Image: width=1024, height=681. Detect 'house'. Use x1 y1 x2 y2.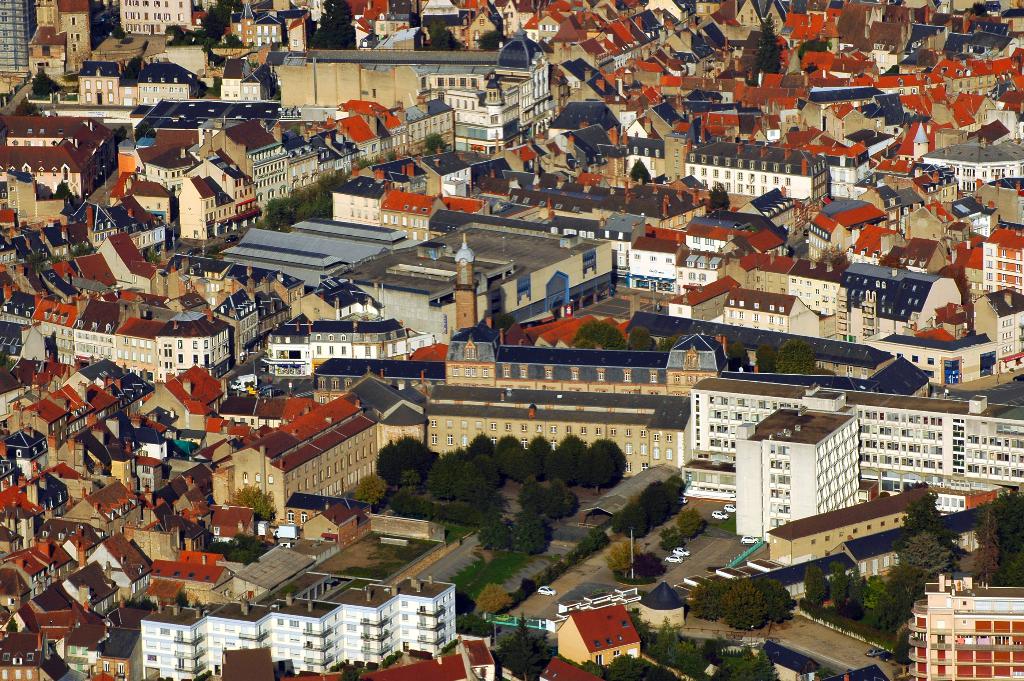
135 565 461 680.
